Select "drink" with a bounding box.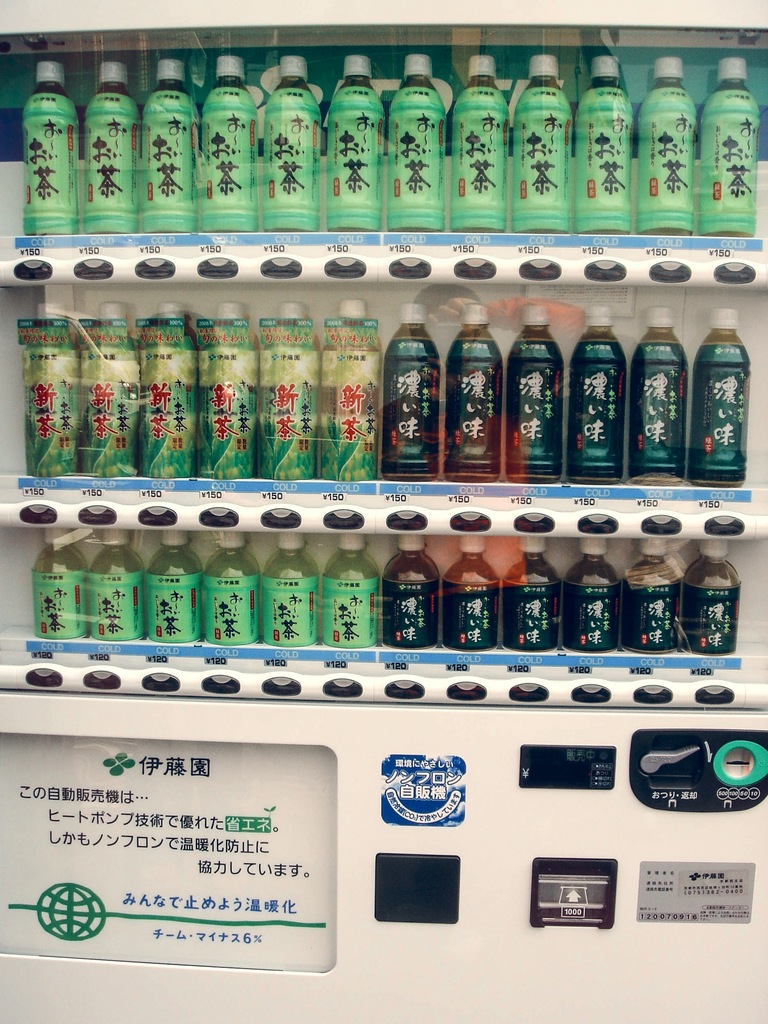
Rect(23, 56, 84, 234).
